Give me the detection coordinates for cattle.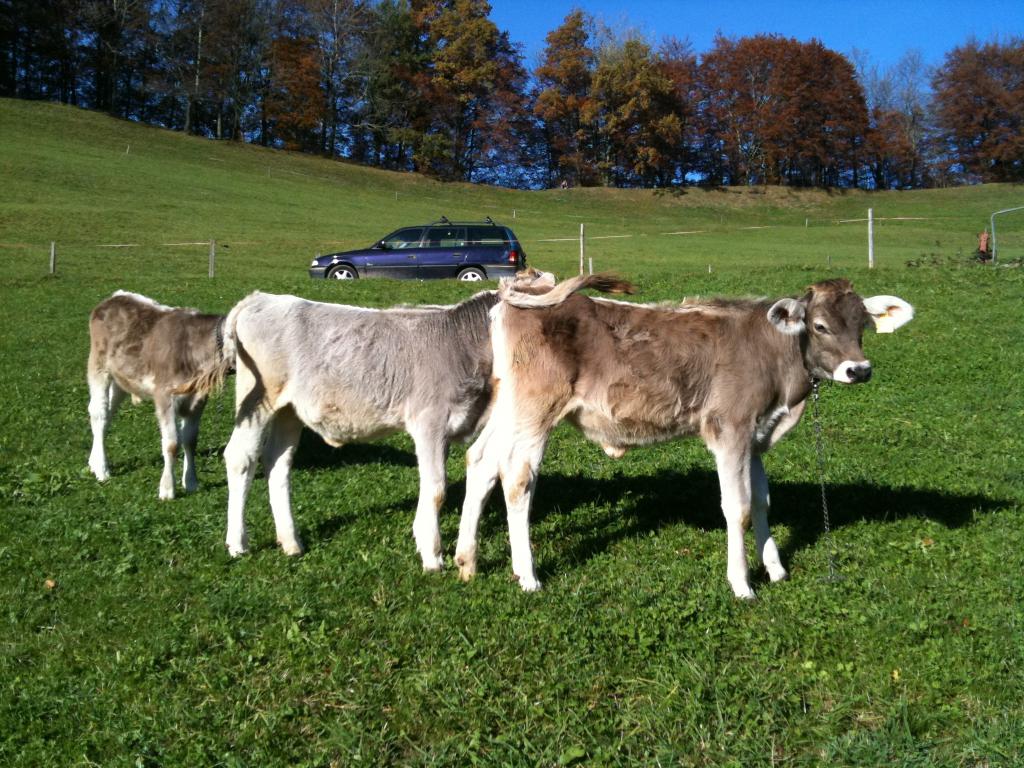
<box>221,263,567,577</box>.
